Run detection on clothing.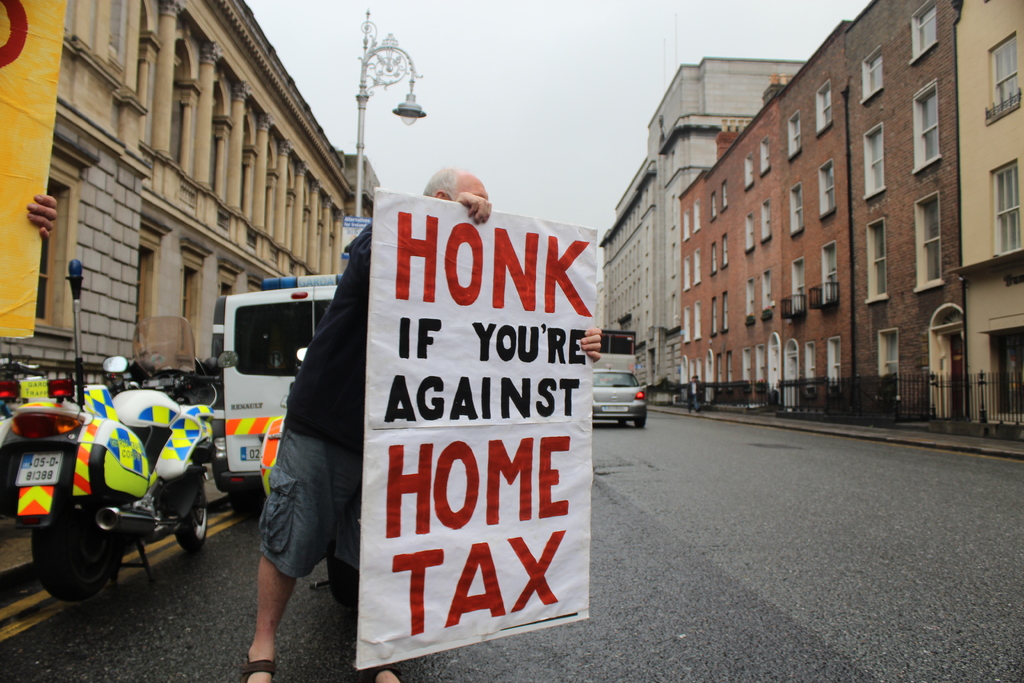
Result: [left=685, top=379, right=700, bottom=412].
